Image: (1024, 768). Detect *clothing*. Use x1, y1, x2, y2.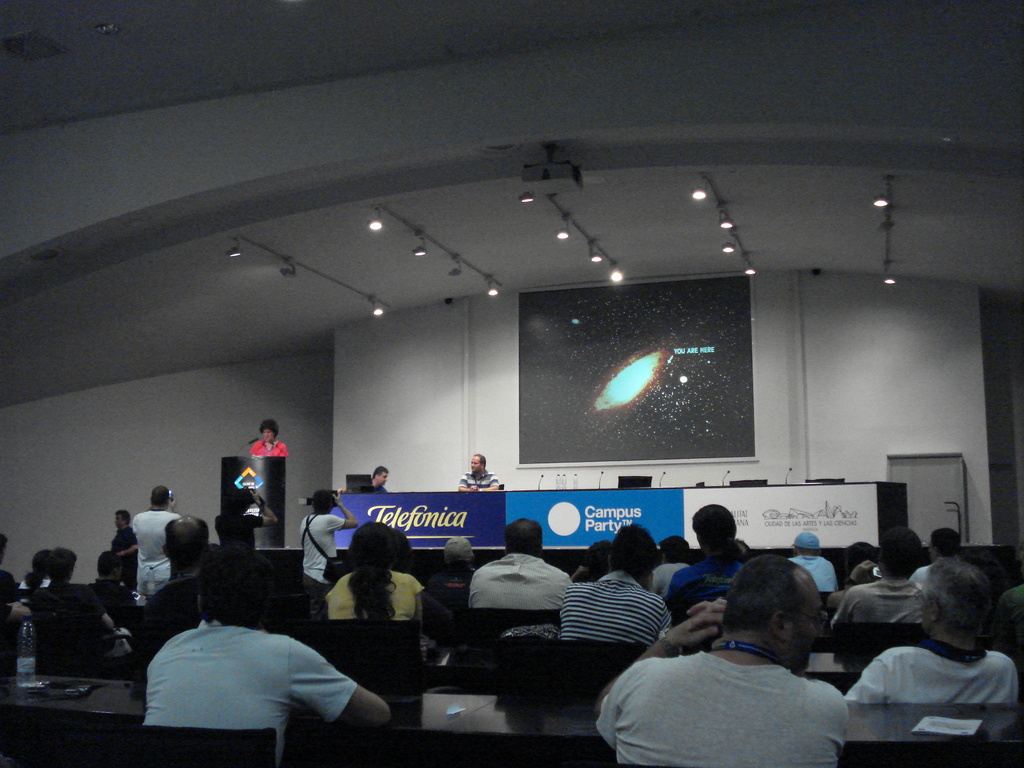
662, 557, 746, 614.
